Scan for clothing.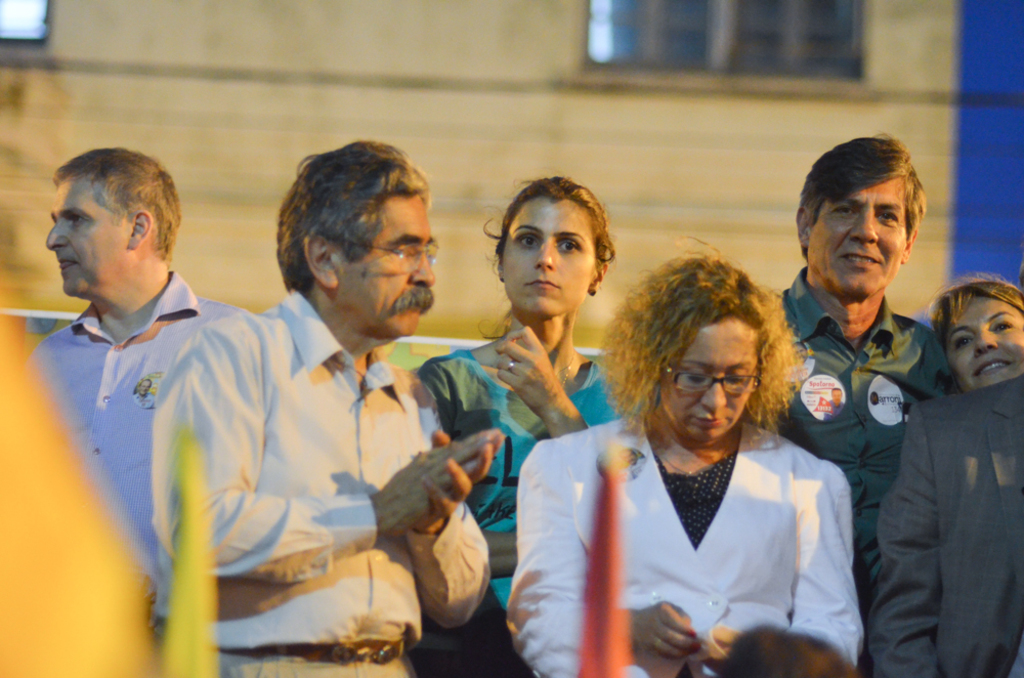
Scan result: x1=778, y1=264, x2=930, y2=620.
